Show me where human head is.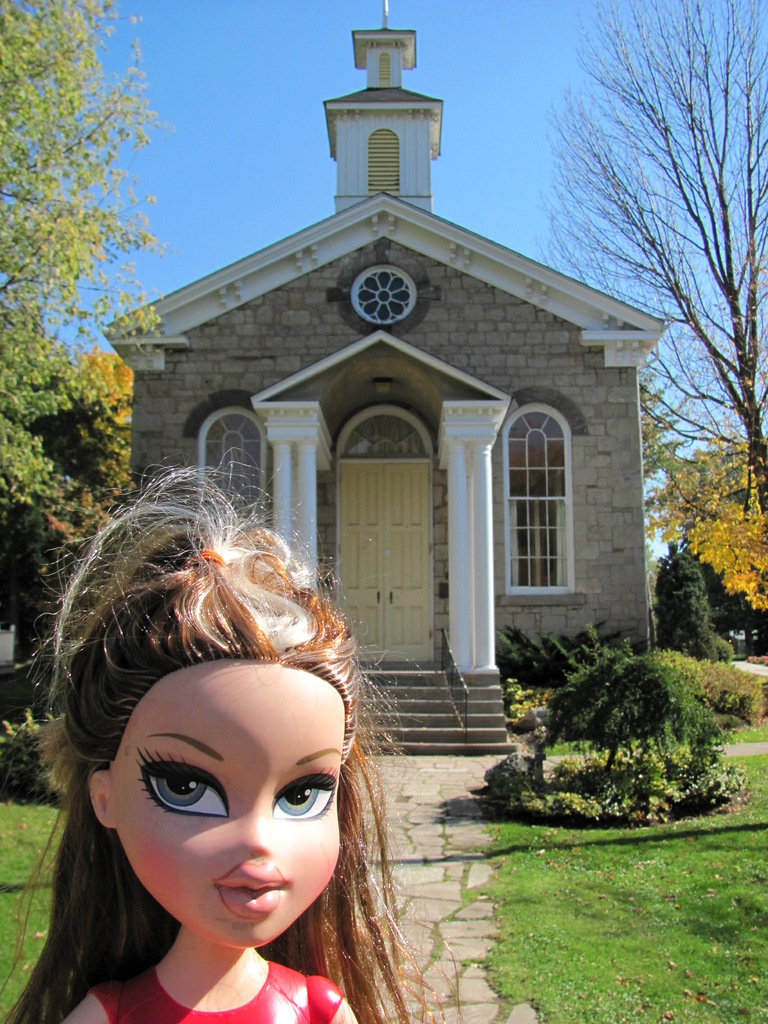
human head is at [61,600,345,958].
